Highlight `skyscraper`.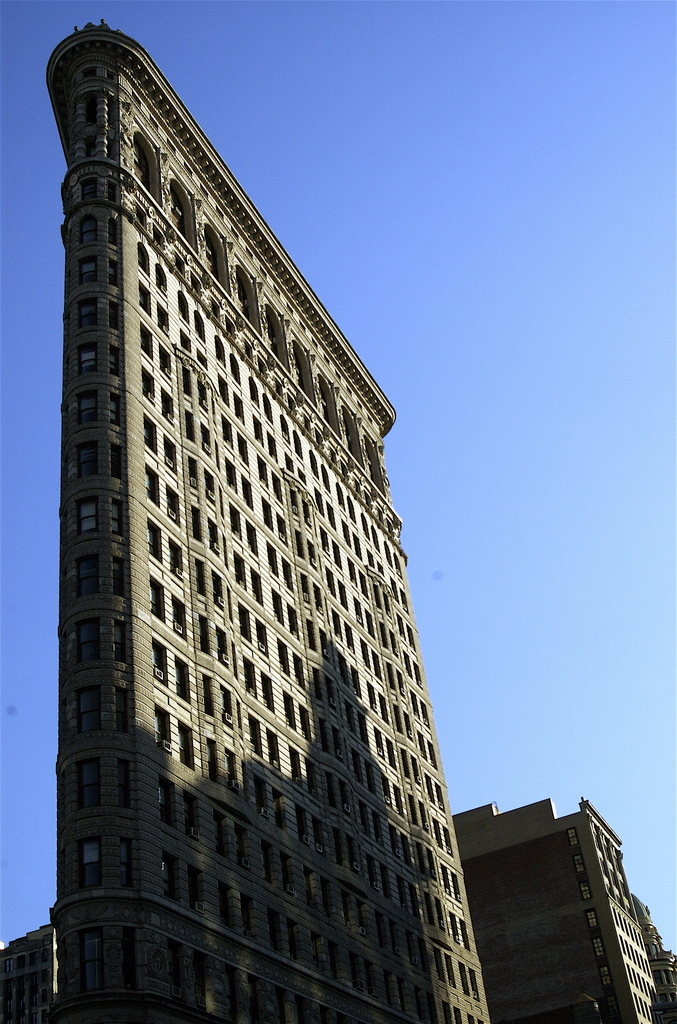
Highlighted region: bbox=[0, 931, 69, 1023].
